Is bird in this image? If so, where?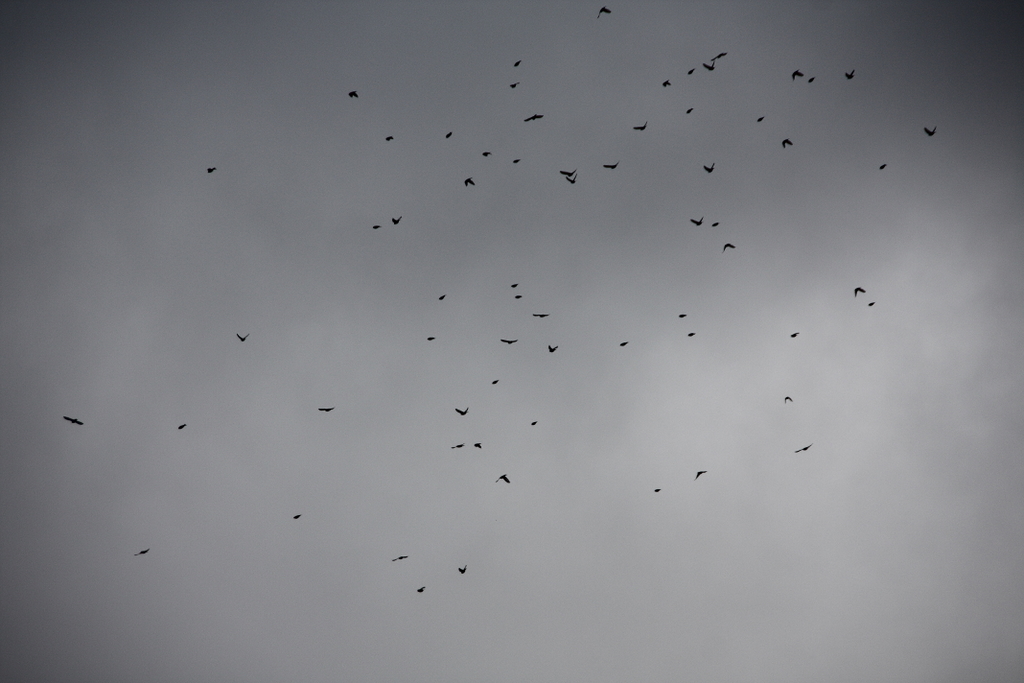
Yes, at 855, 287, 864, 298.
